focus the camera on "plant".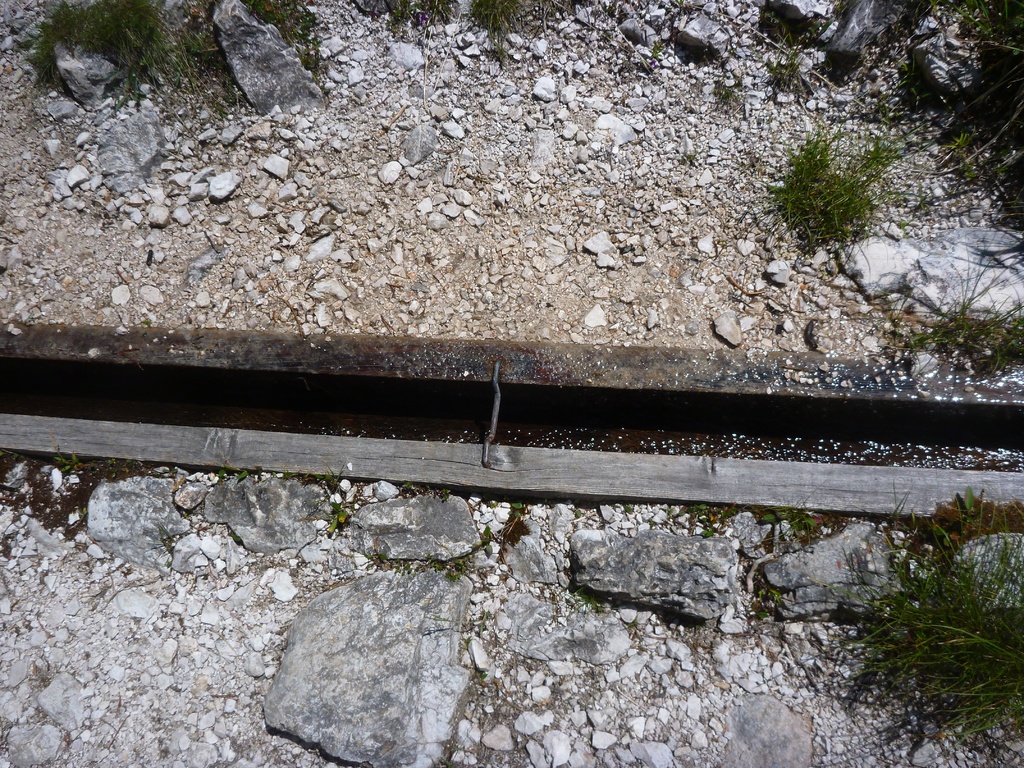
Focus region: detection(237, 472, 252, 483).
